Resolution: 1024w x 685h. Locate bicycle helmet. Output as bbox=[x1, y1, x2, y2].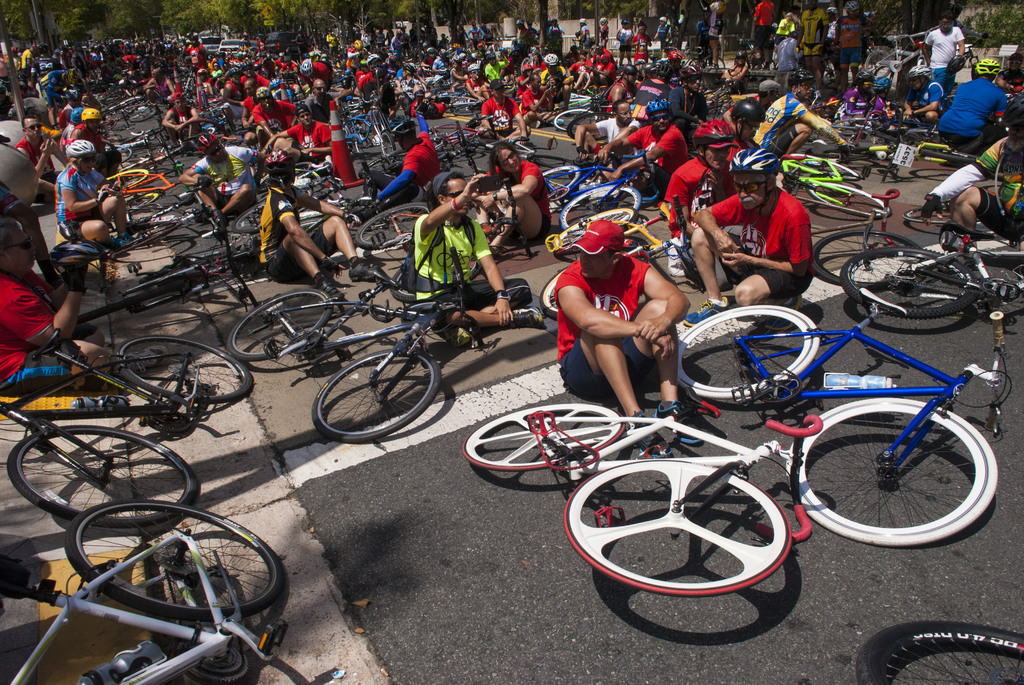
bbox=[546, 53, 559, 67].
